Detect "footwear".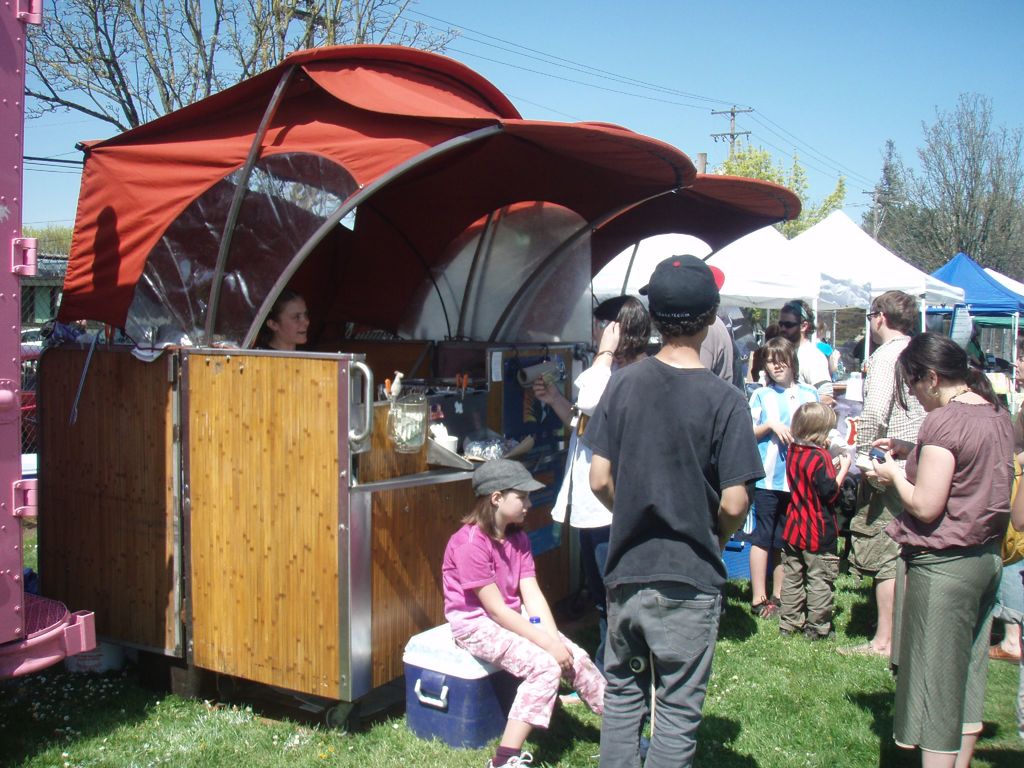
Detected at left=488, top=749, right=536, bottom=767.
